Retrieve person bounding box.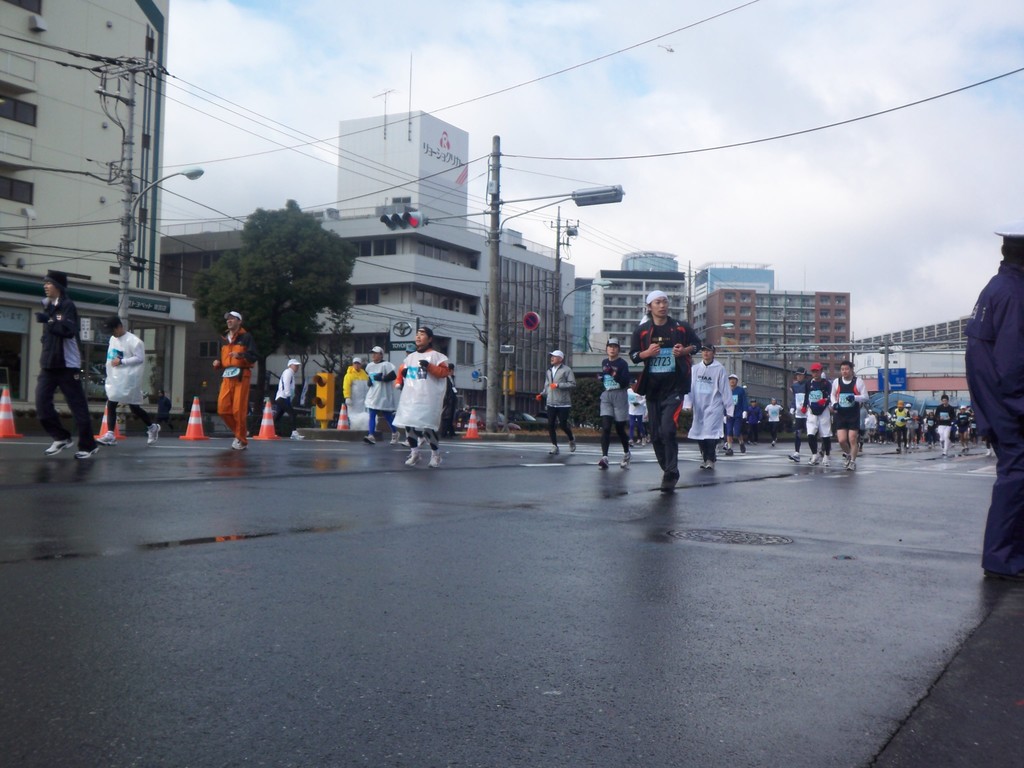
Bounding box: region(760, 400, 780, 447).
